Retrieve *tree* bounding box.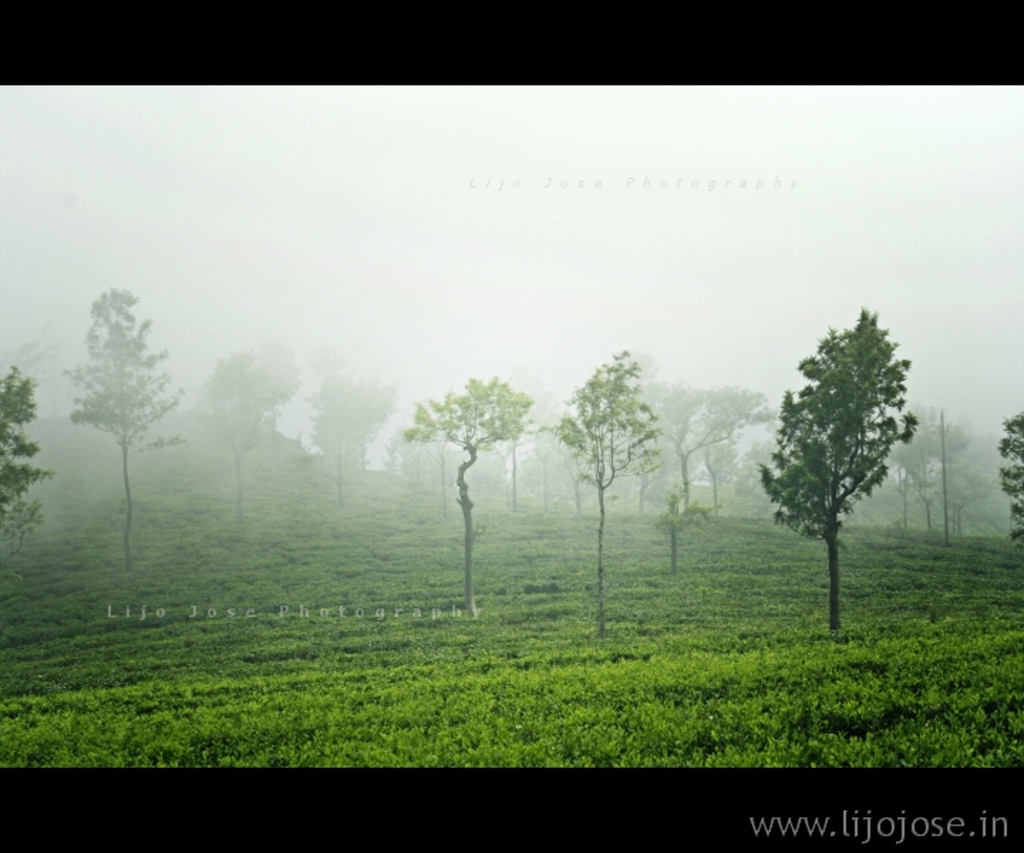
Bounding box: <box>302,371,393,472</box>.
